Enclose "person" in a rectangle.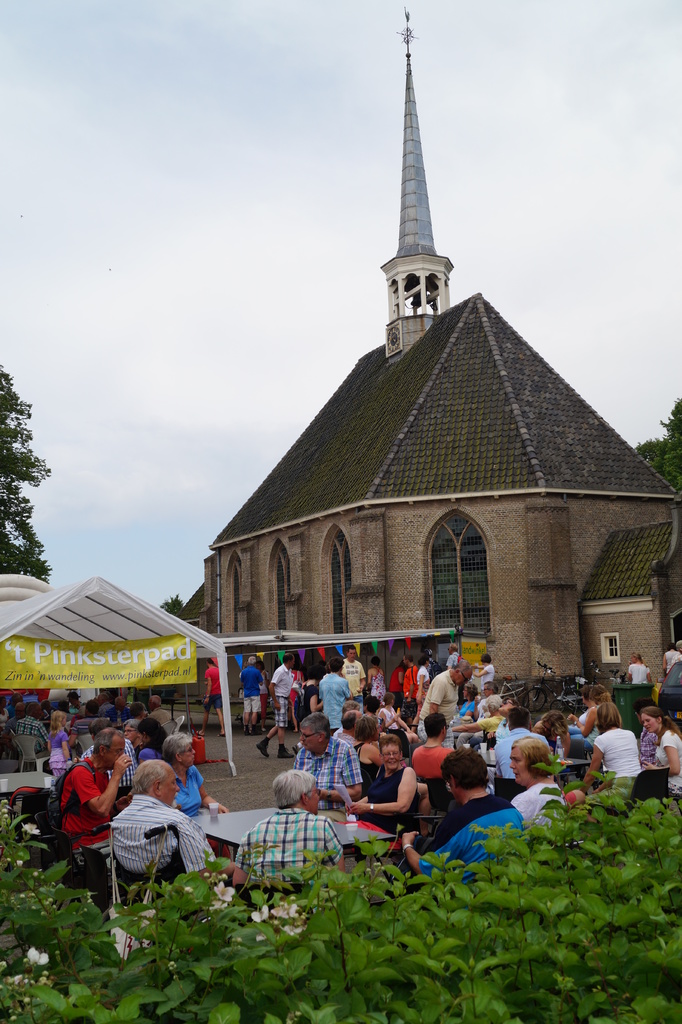
bbox(631, 697, 656, 770).
